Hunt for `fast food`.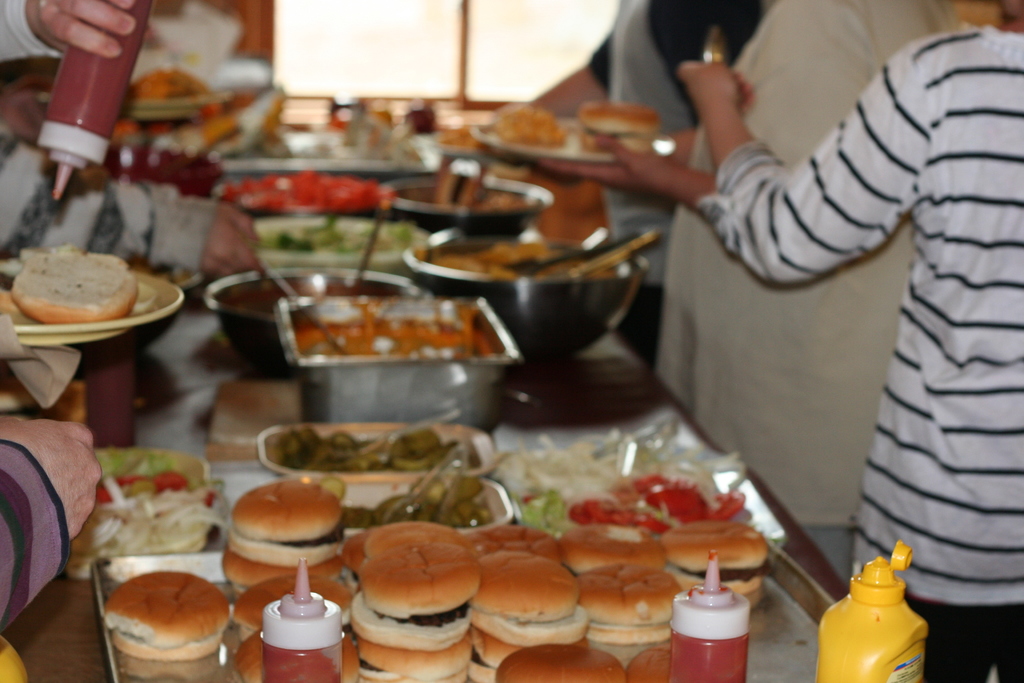
Hunted down at x1=493, y1=639, x2=625, y2=682.
